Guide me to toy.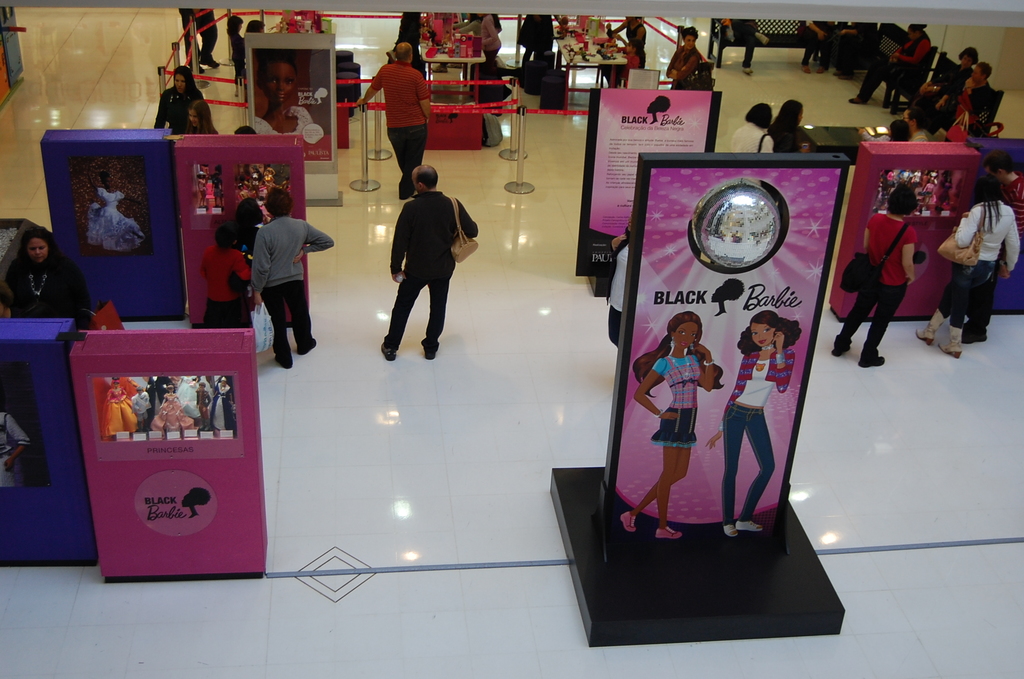
Guidance: select_region(97, 370, 143, 438).
